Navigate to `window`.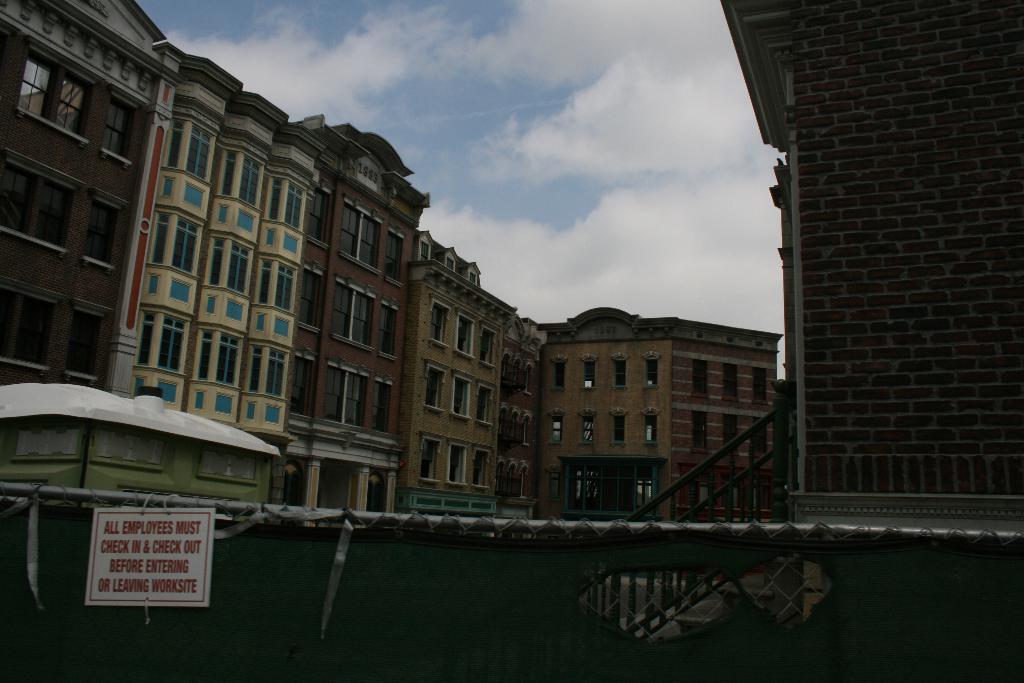
Navigation target: Rect(378, 376, 395, 431).
